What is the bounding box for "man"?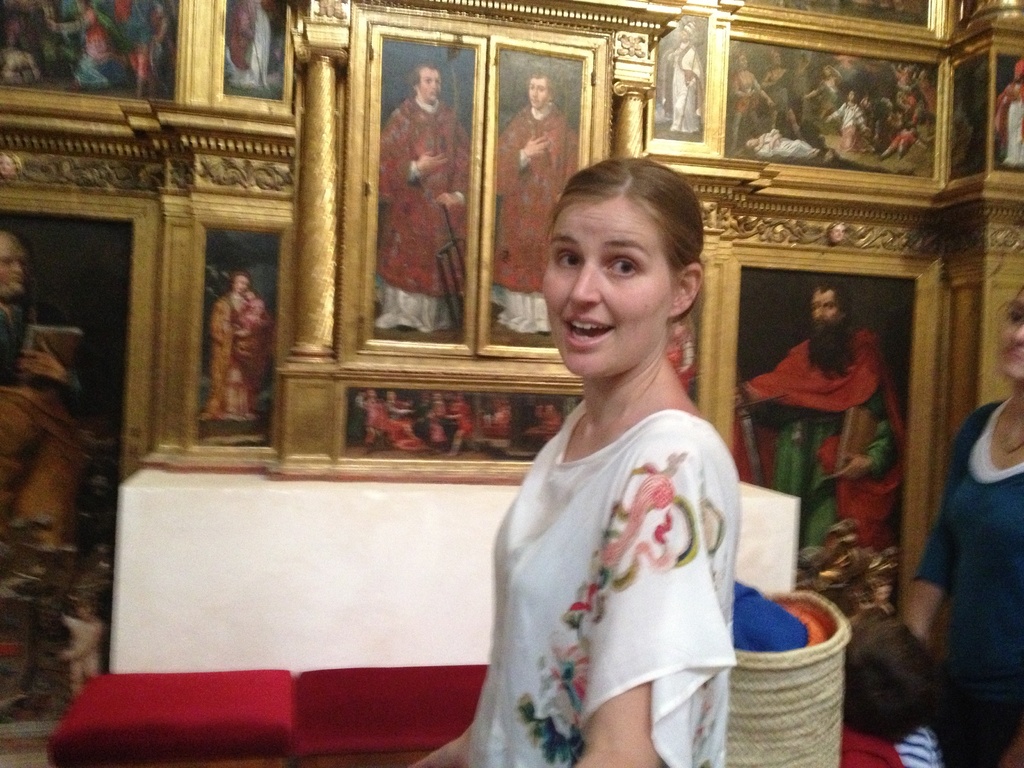
l=380, t=62, r=472, b=336.
